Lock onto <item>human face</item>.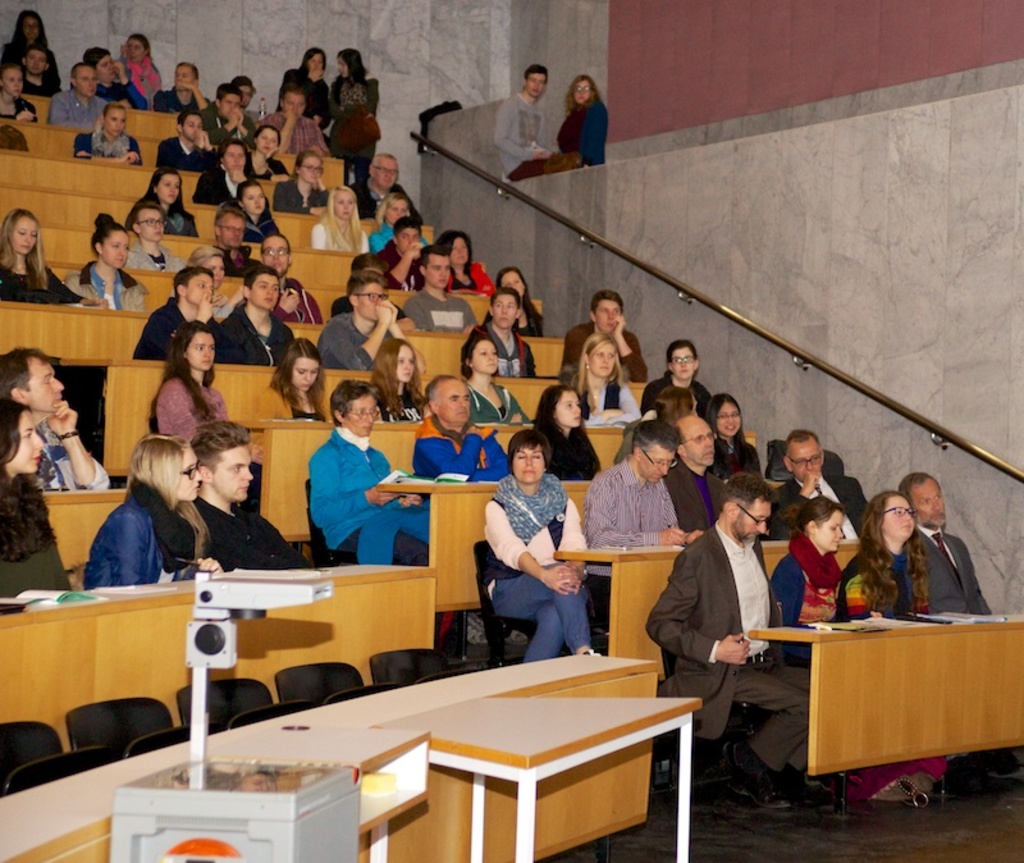
Locked: pyautogui.locateOnScreen(241, 85, 252, 104).
